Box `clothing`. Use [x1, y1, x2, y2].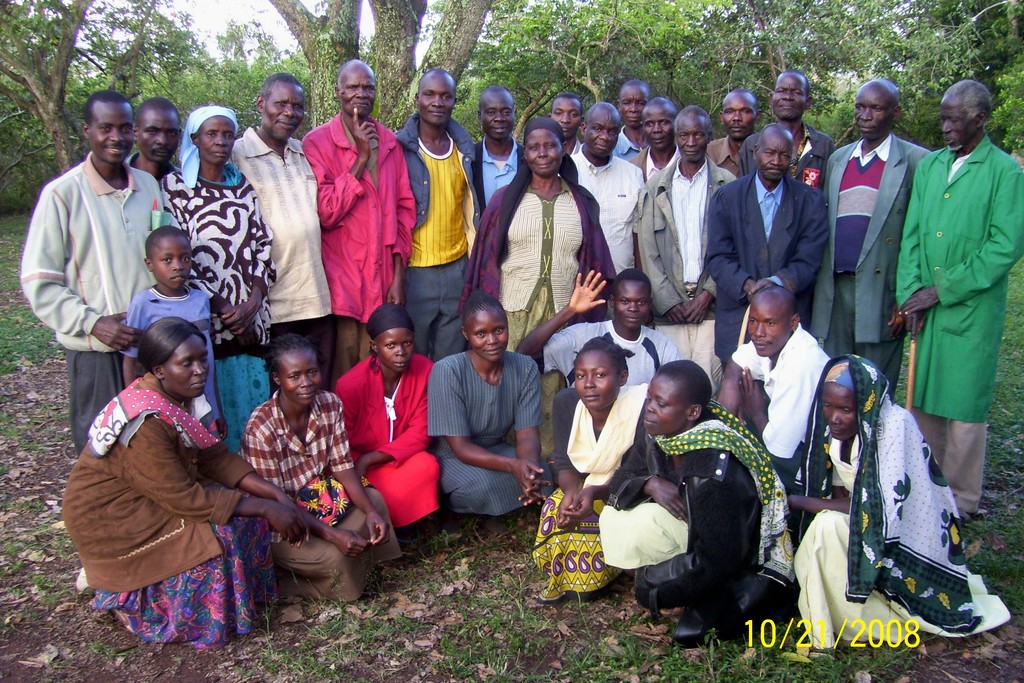
[338, 352, 436, 532].
